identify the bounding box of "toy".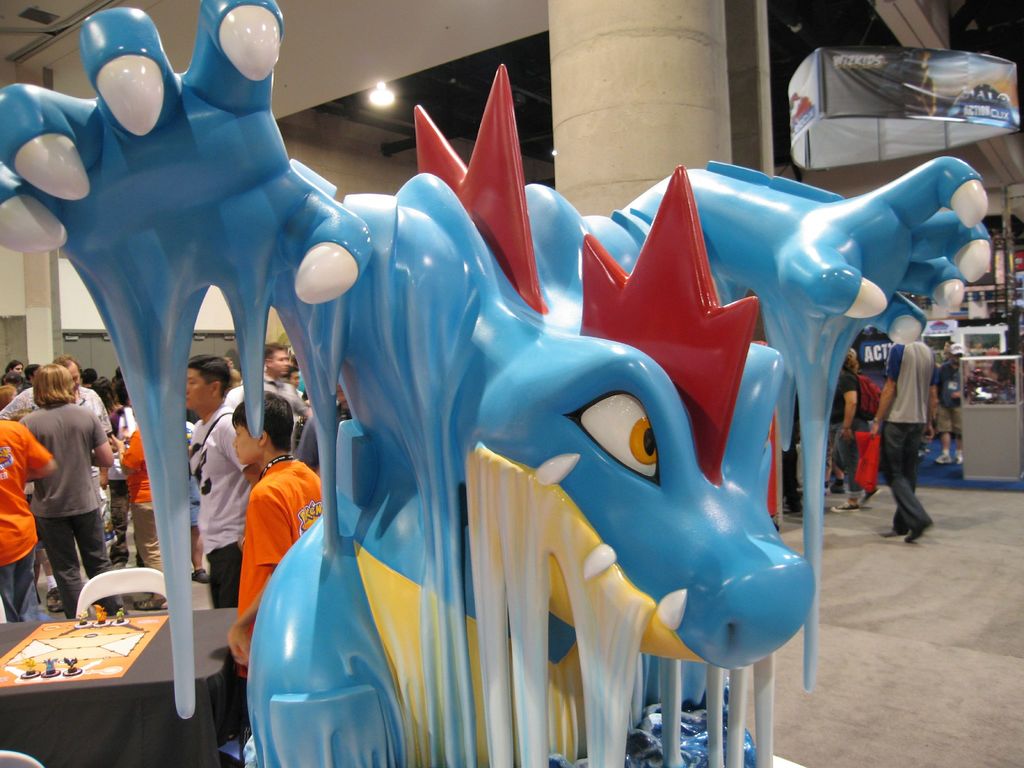
(0, 0, 1014, 767).
